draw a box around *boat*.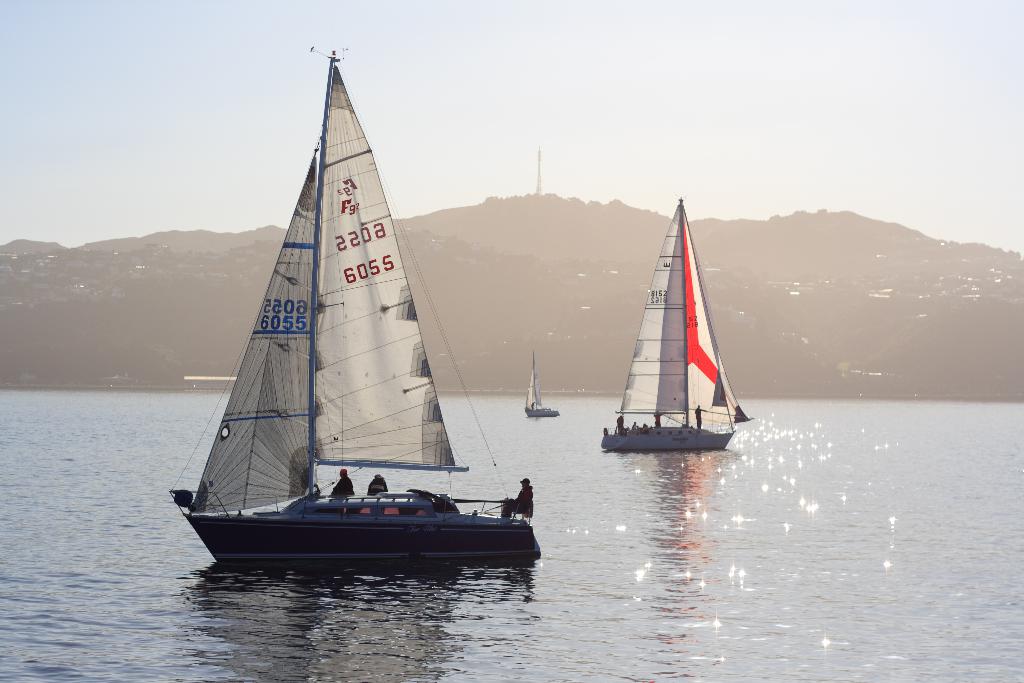
{"x1": 529, "y1": 379, "x2": 560, "y2": 416}.
